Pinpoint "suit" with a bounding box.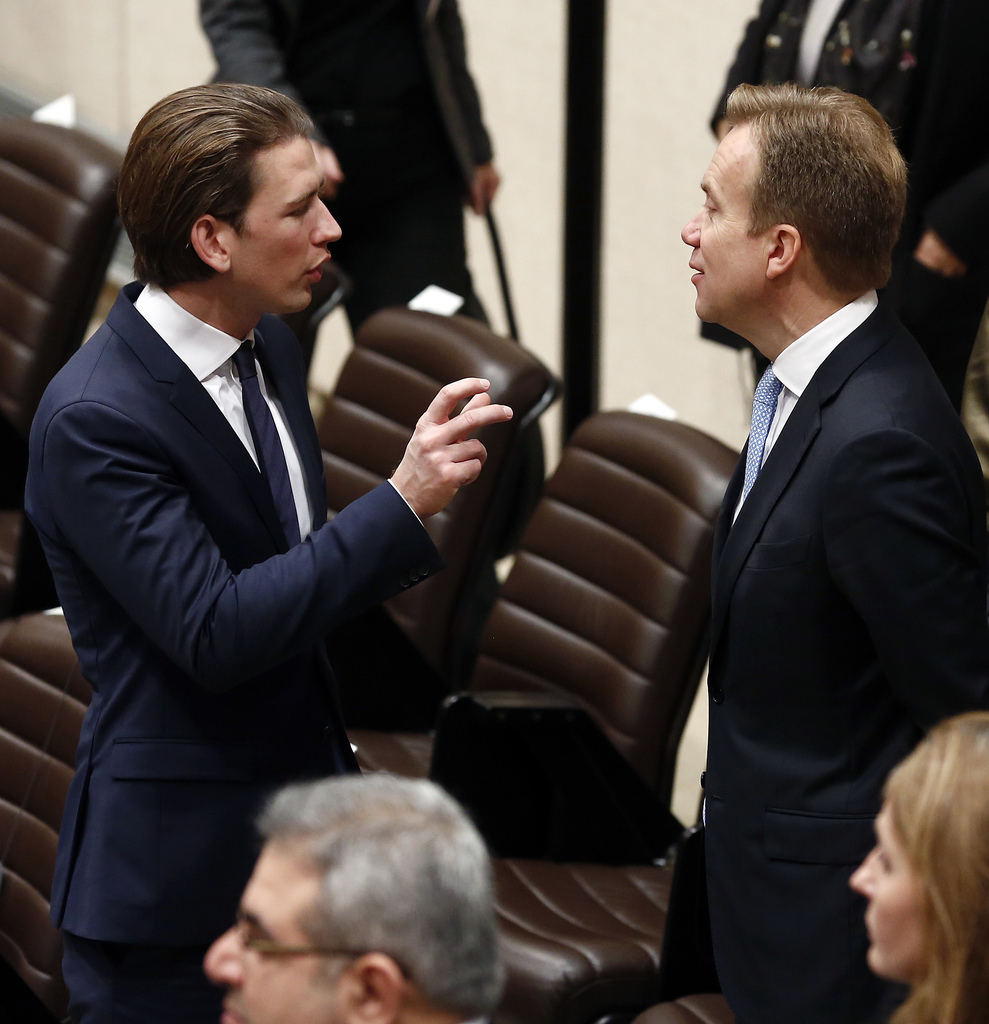
bbox=(636, 190, 969, 1018).
